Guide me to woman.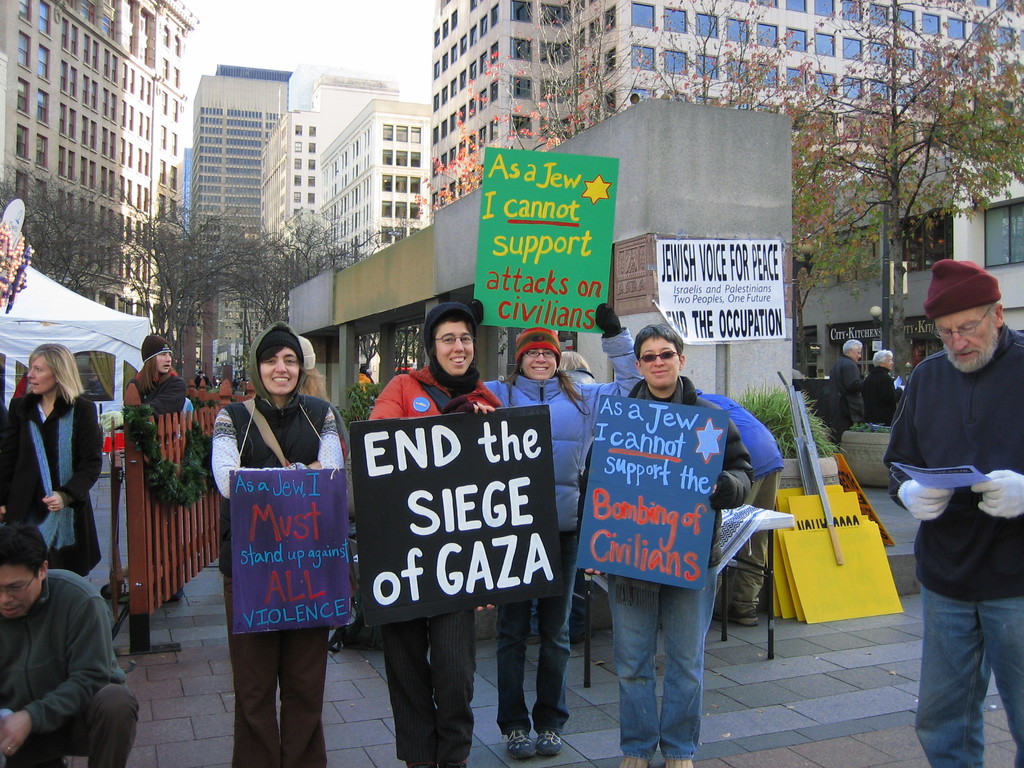
Guidance: box(481, 300, 649, 762).
